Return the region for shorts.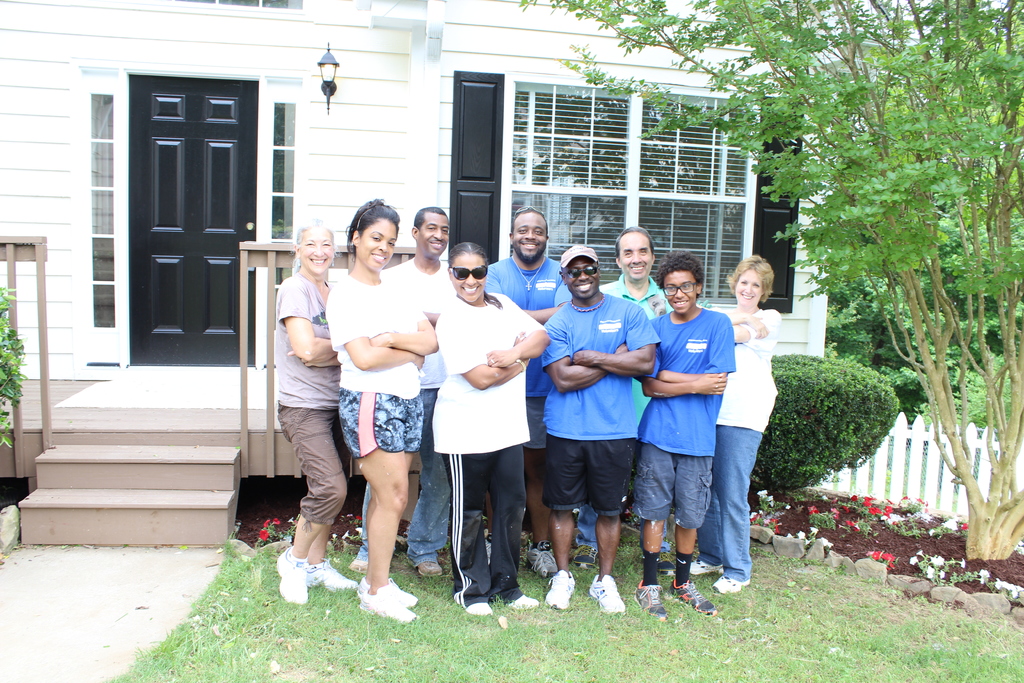
522 399 545 451.
